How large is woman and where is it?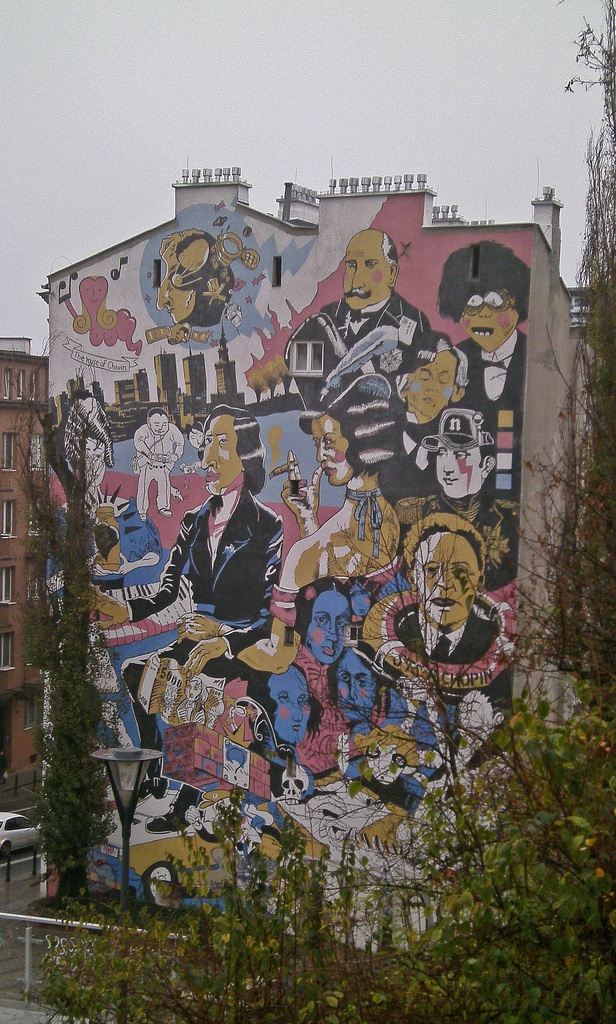
Bounding box: crop(273, 378, 393, 657).
